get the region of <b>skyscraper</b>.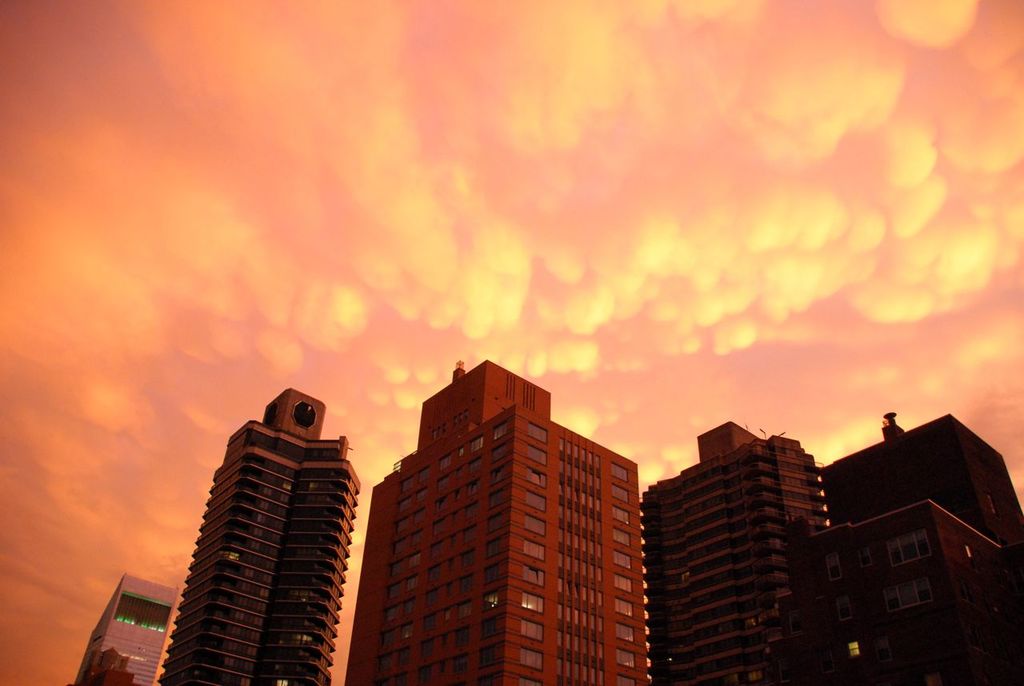
crop(820, 407, 1023, 560).
